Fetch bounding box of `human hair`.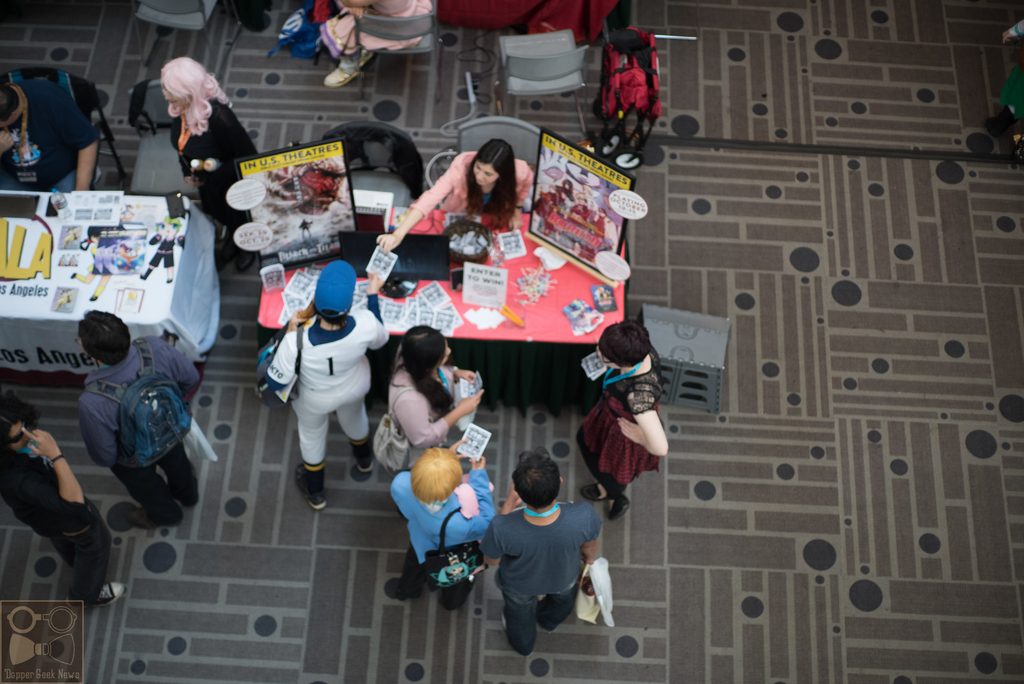
Bbox: select_region(408, 442, 461, 505).
